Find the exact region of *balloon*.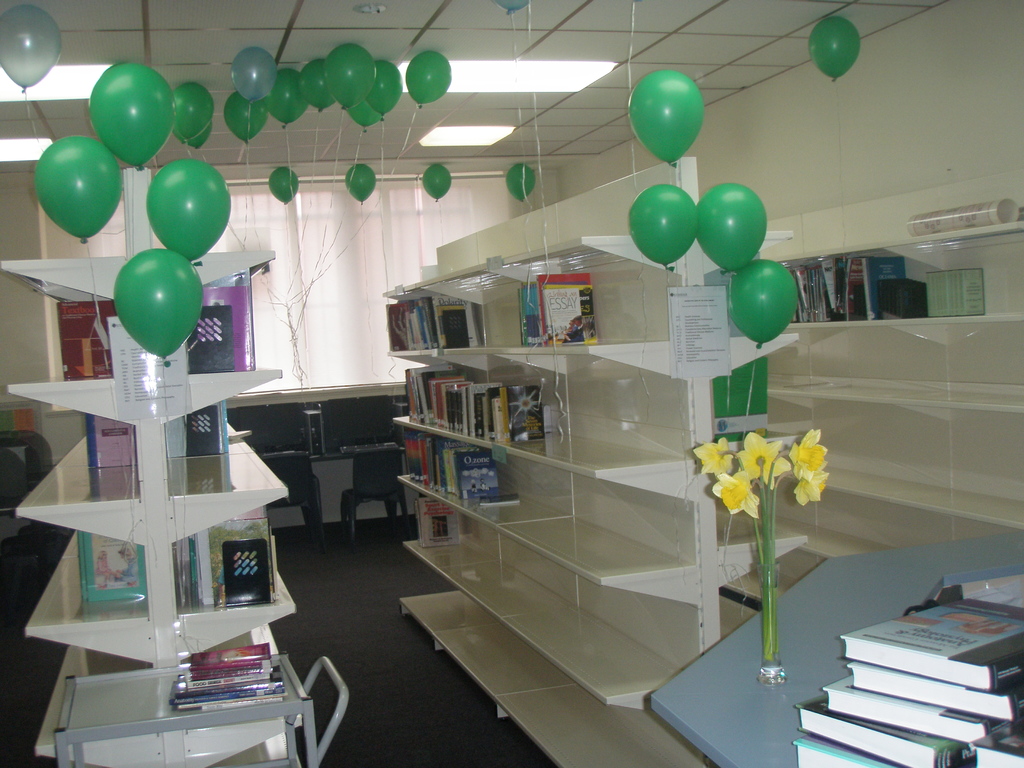
Exact region: {"x1": 625, "y1": 70, "x2": 706, "y2": 168}.
